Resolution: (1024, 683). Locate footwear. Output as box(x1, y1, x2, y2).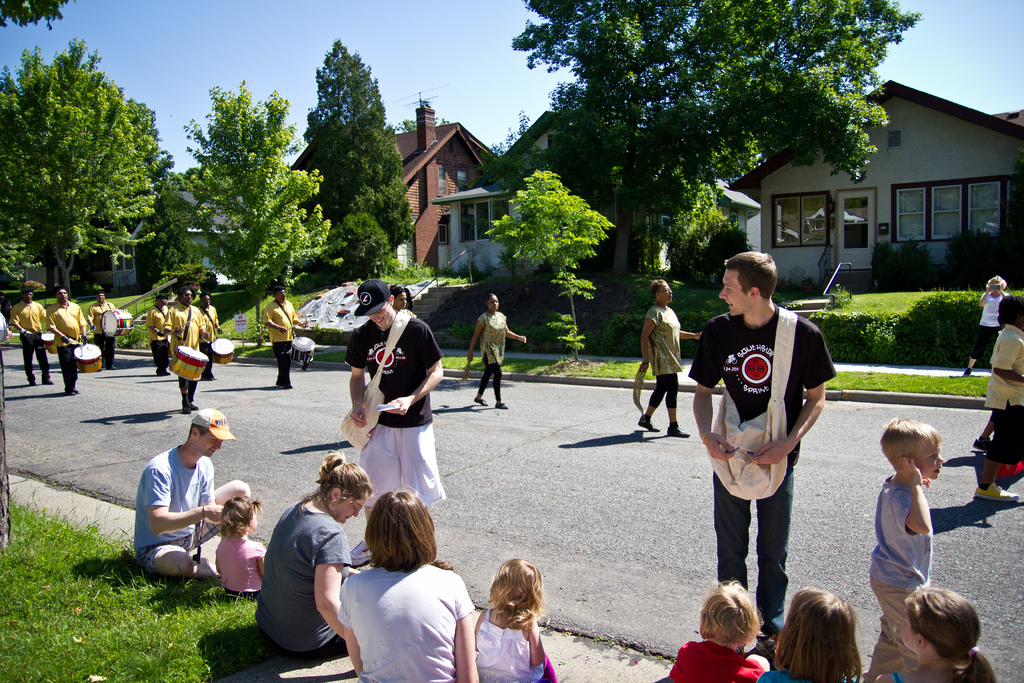
box(348, 538, 373, 568).
